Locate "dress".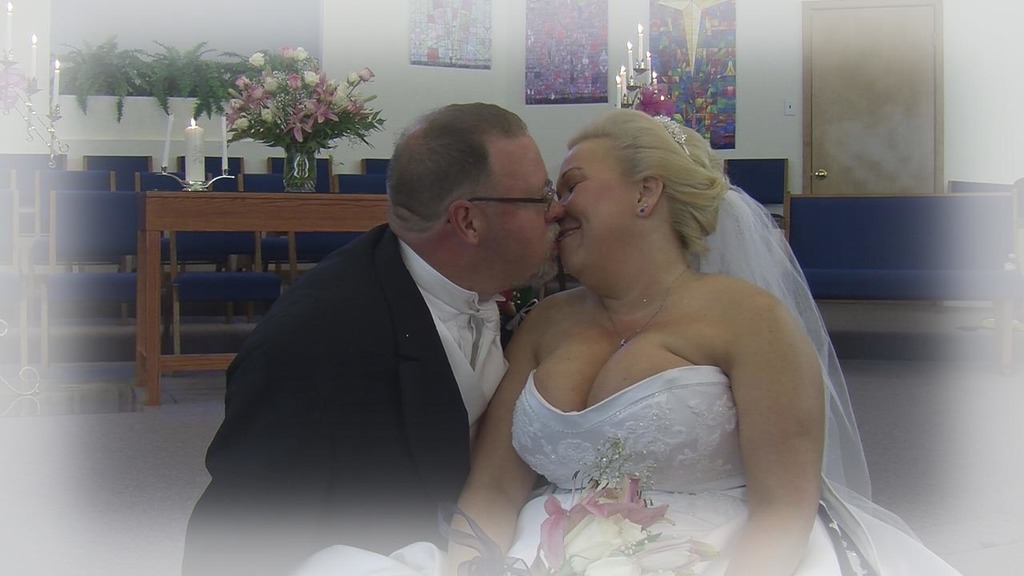
Bounding box: <bbox>471, 143, 834, 575</bbox>.
